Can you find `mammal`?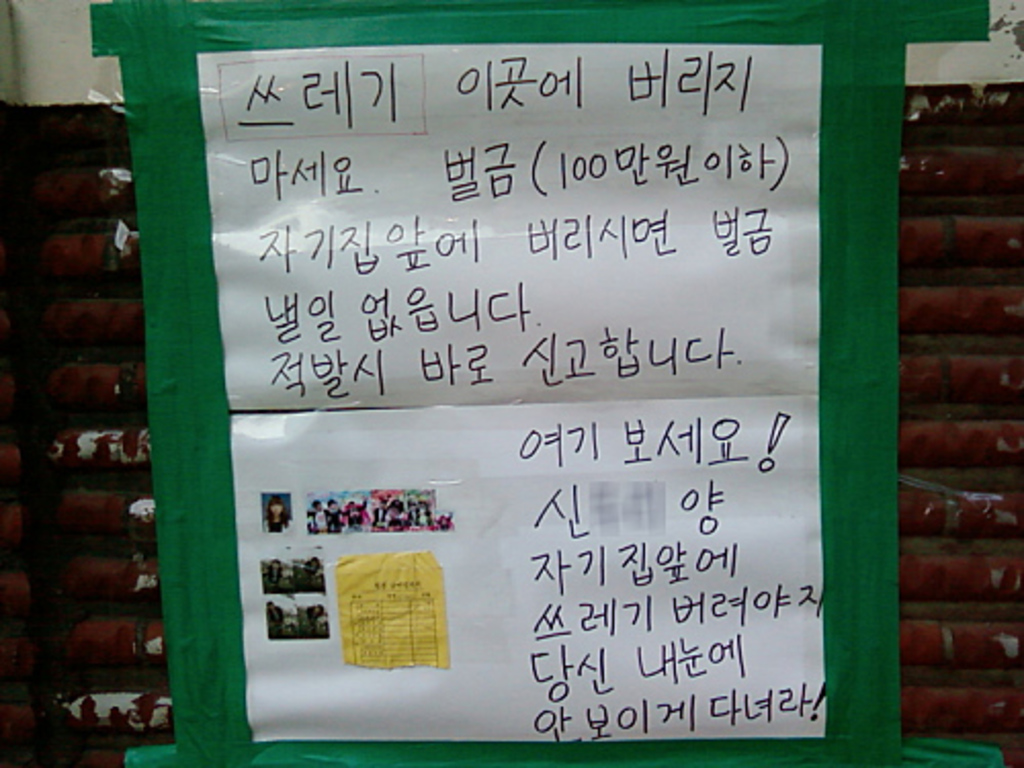
Yes, bounding box: x1=289, y1=553, x2=328, y2=596.
